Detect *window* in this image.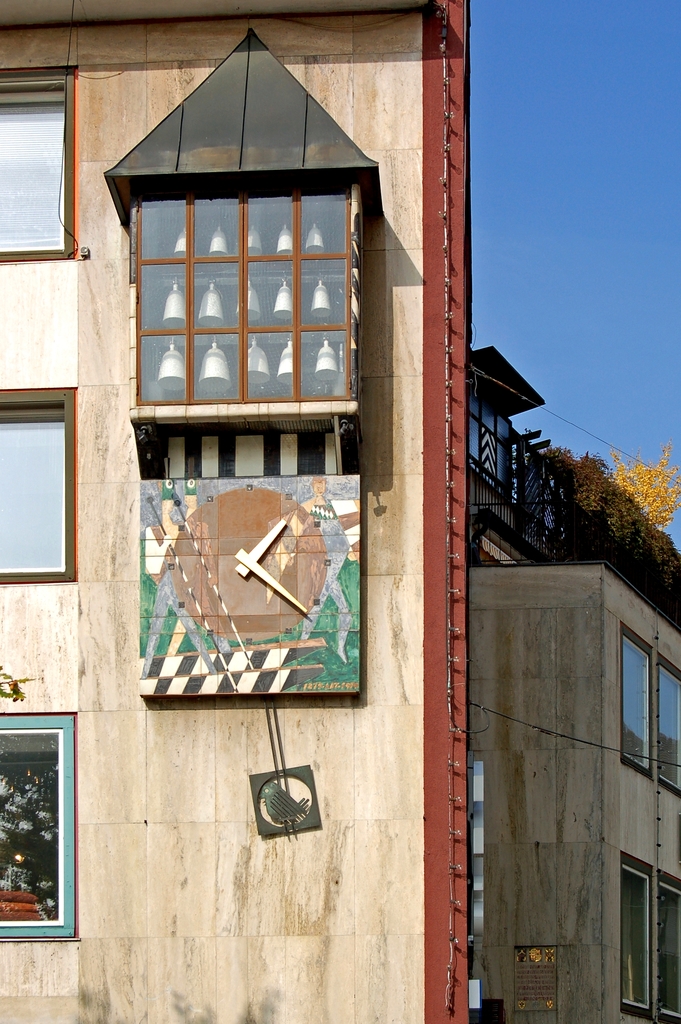
Detection: {"left": 0, "top": 692, "right": 75, "bottom": 954}.
